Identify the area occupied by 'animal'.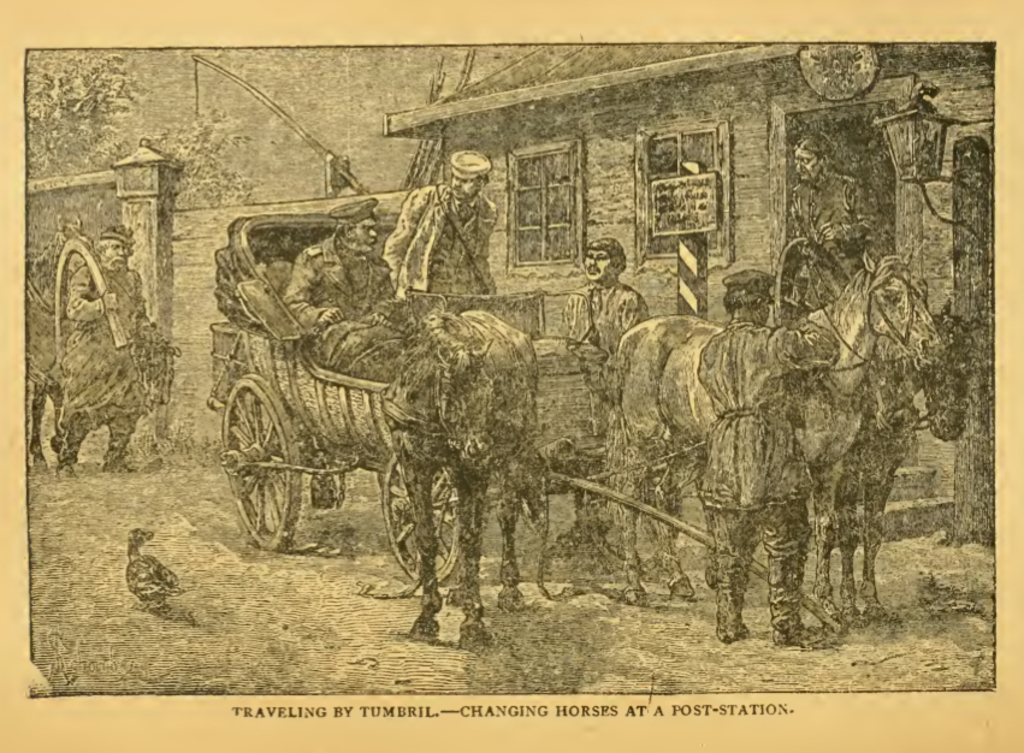
Area: BBox(604, 249, 961, 644).
